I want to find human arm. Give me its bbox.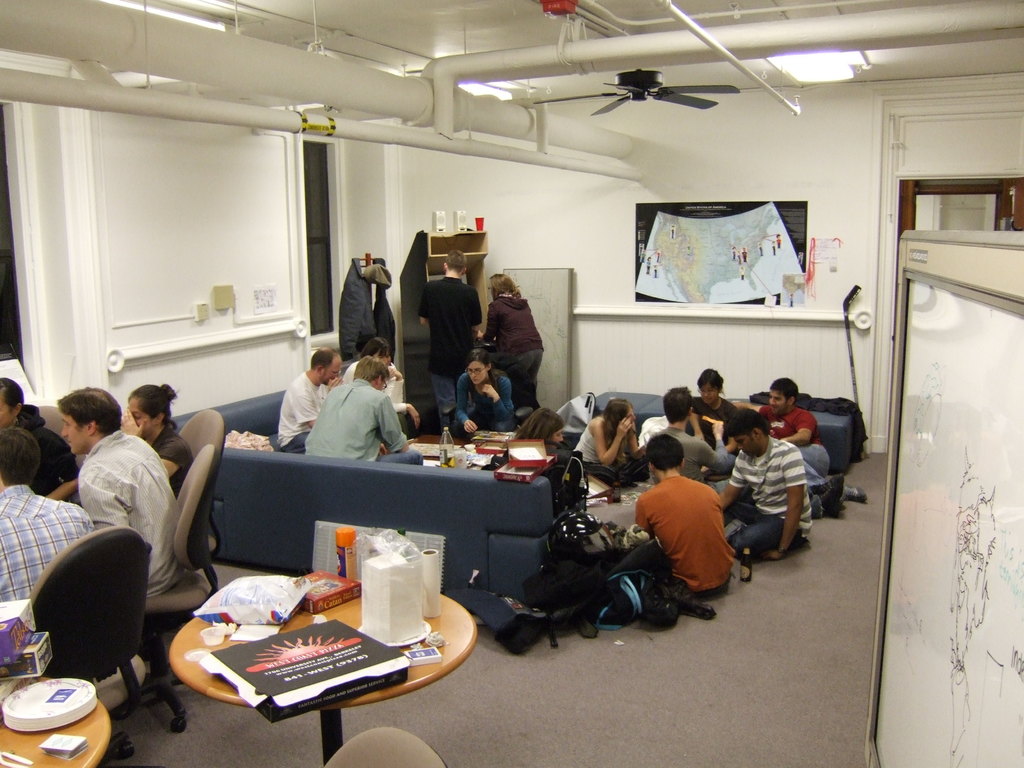
region(376, 390, 407, 451).
